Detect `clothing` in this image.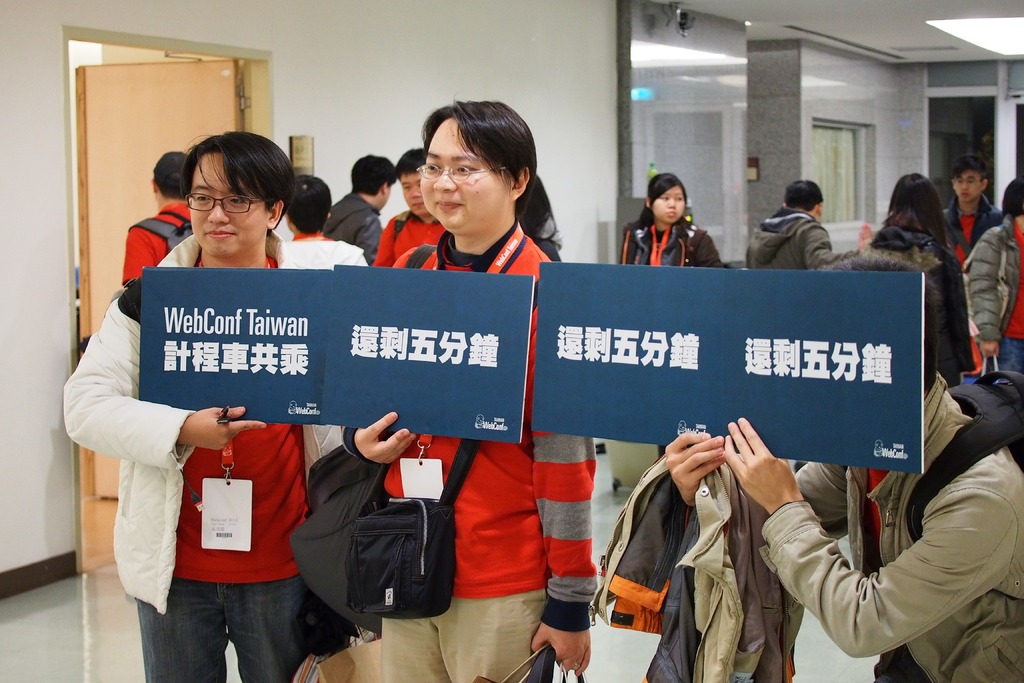
Detection: box(938, 197, 1007, 263).
